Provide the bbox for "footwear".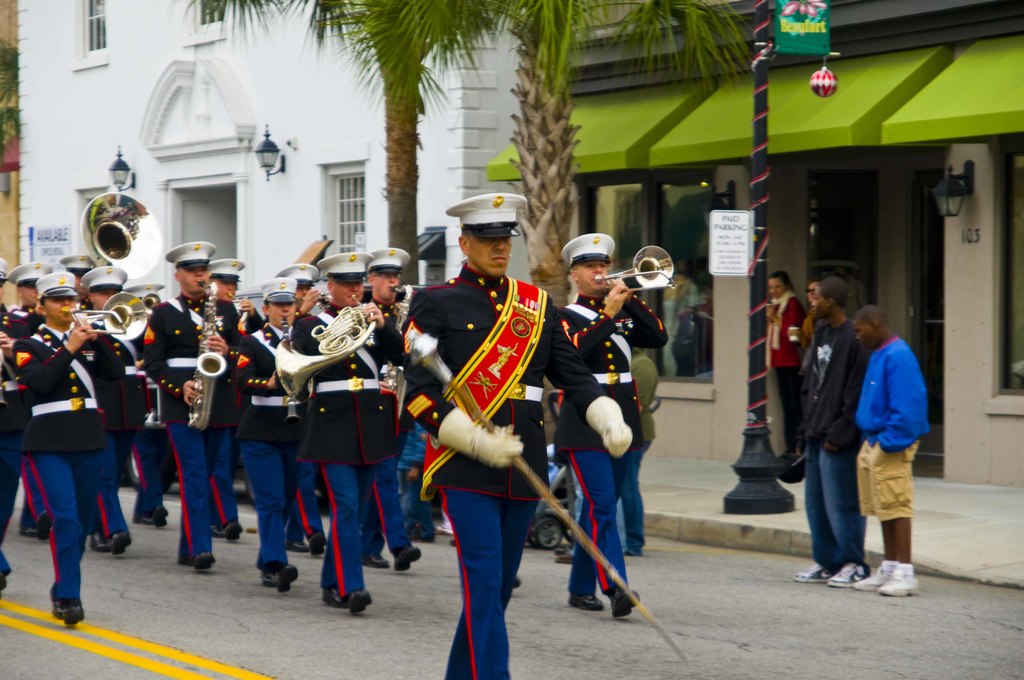
[x1=180, y1=550, x2=218, y2=573].
